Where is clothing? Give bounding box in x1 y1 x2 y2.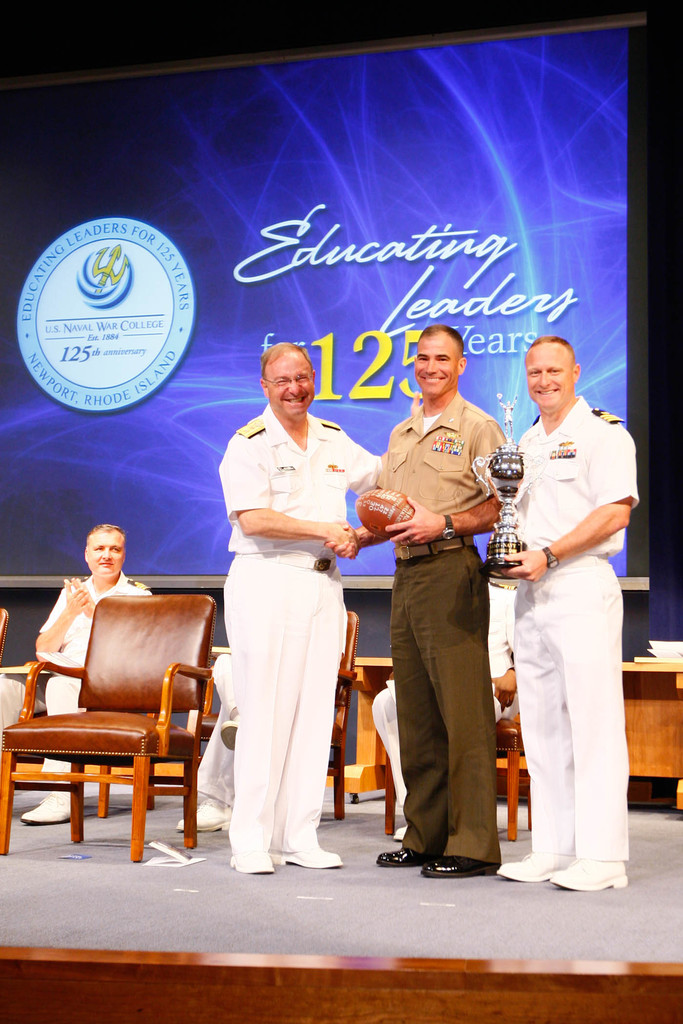
369 579 522 815.
